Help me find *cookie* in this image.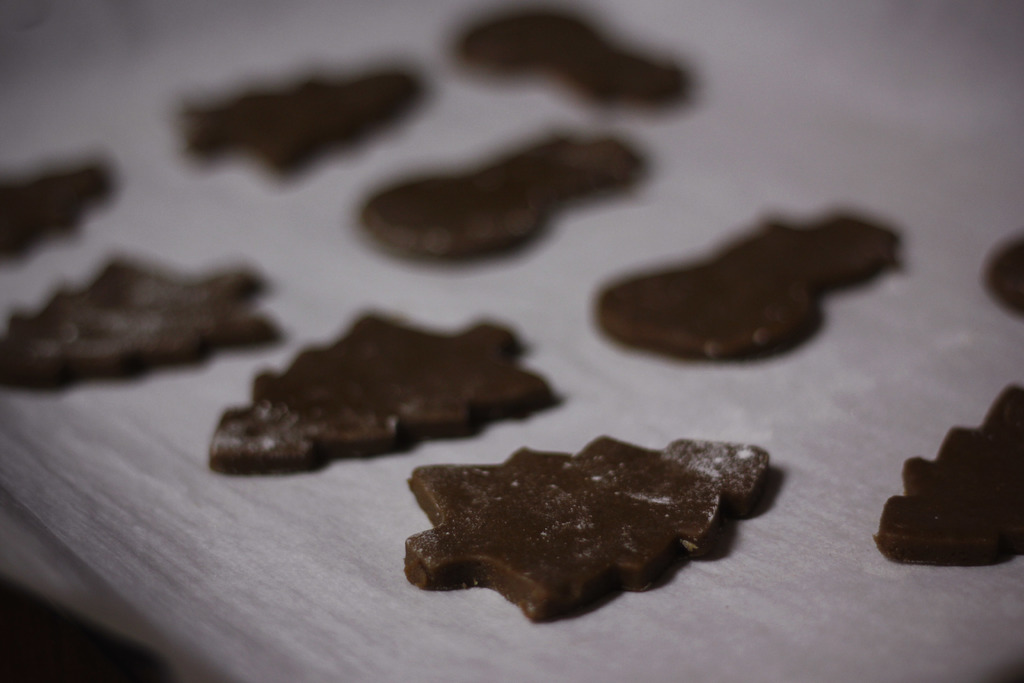
Found it: 591 209 908 370.
